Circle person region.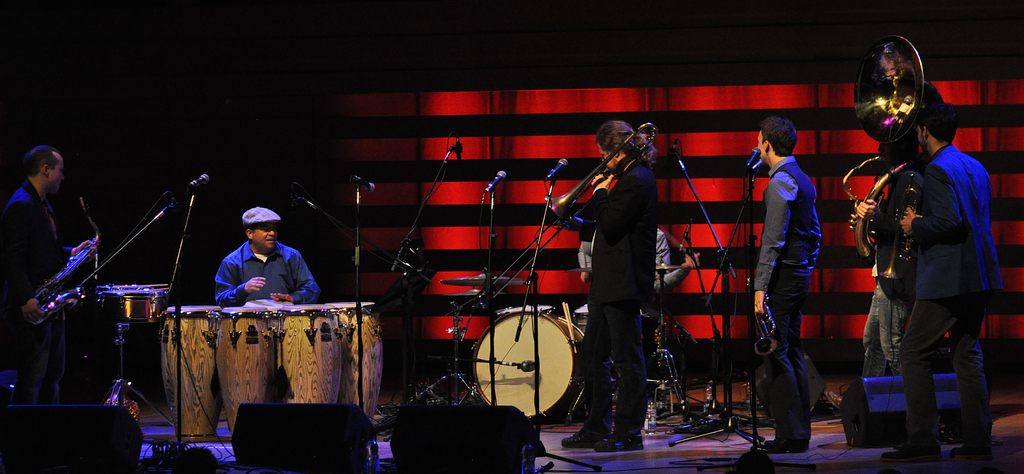
Region: [left=548, top=113, right=656, bottom=457].
